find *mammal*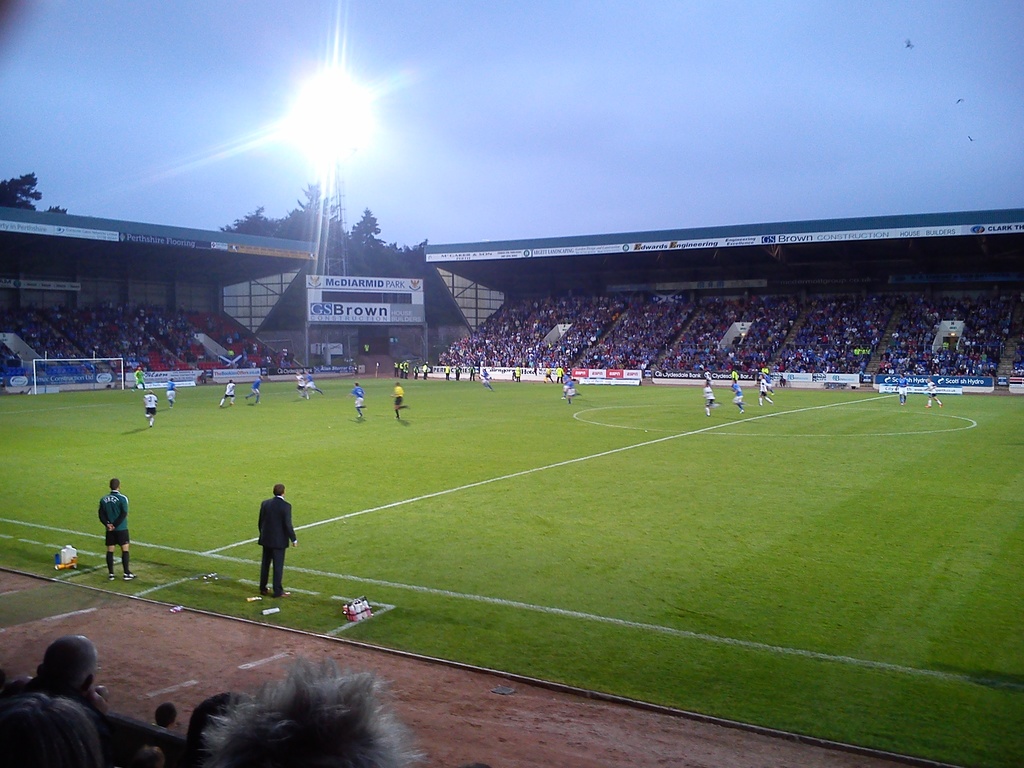
left=192, top=655, right=430, bottom=767
